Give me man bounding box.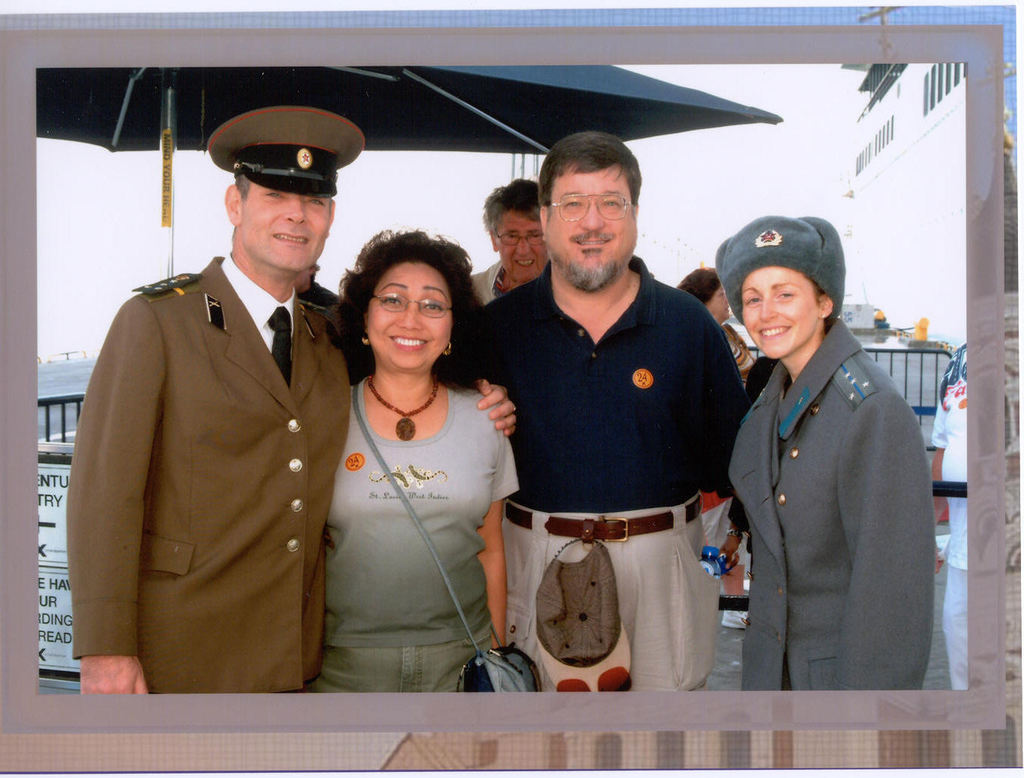
l=72, t=99, r=520, b=698.
